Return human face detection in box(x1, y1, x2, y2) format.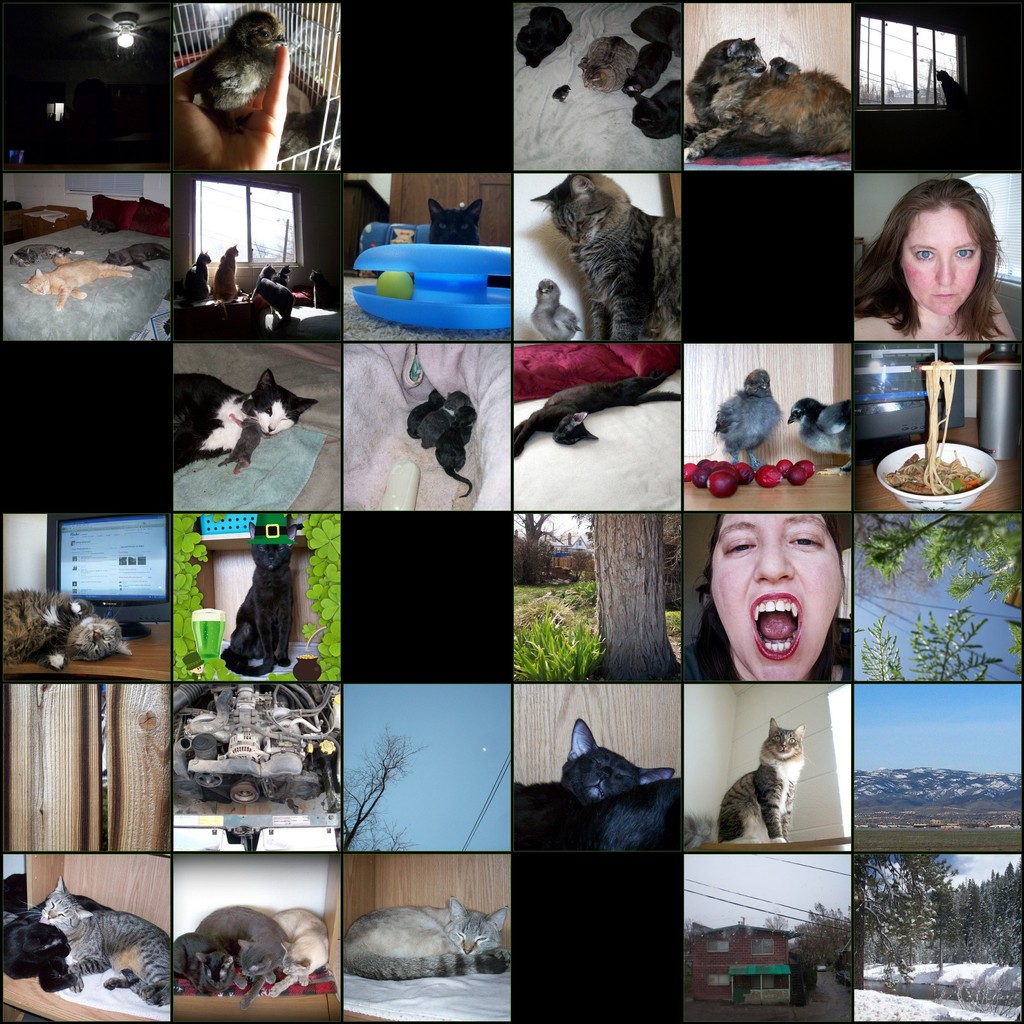
box(900, 207, 989, 319).
